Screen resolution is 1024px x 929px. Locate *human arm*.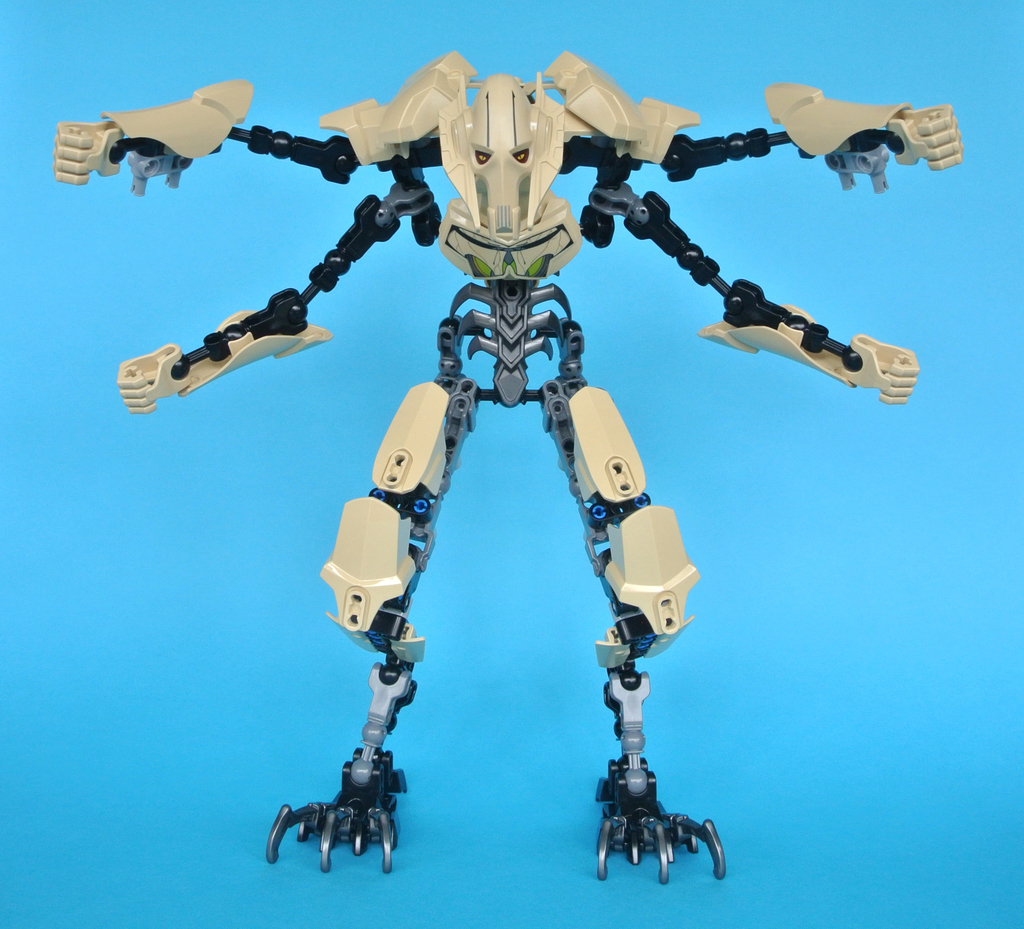
left=54, top=72, right=378, bottom=193.
